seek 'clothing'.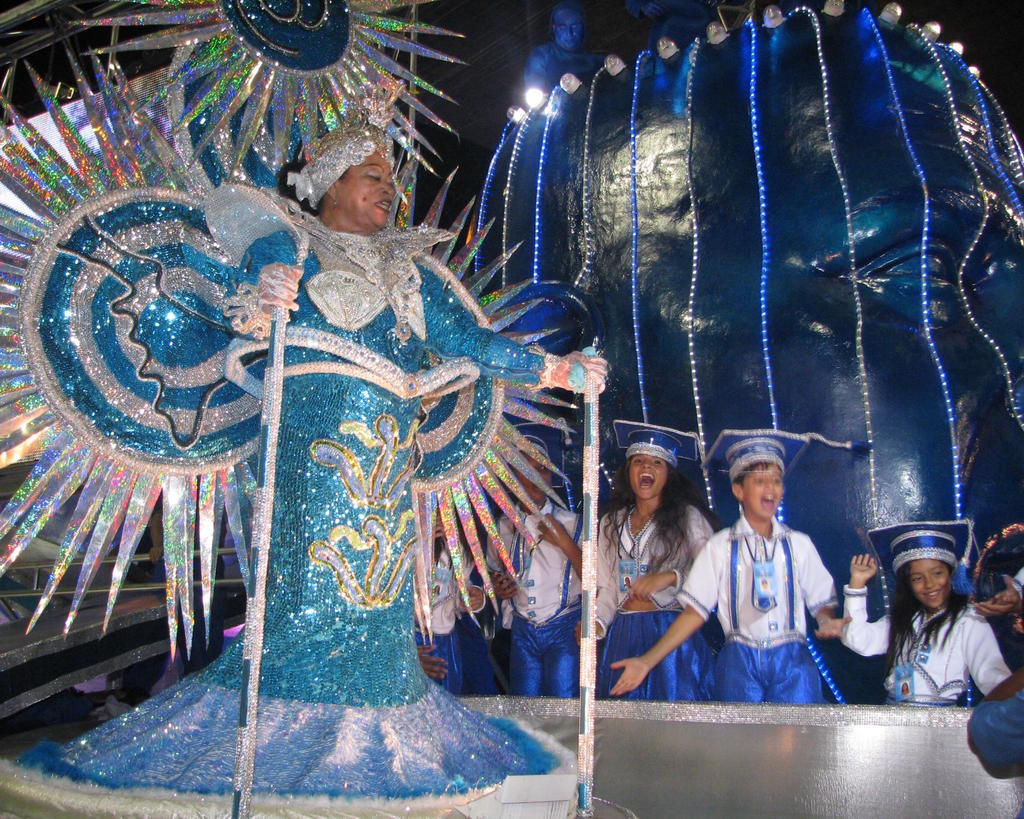
(x1=412, y1=533, x2=489, y2=696).
